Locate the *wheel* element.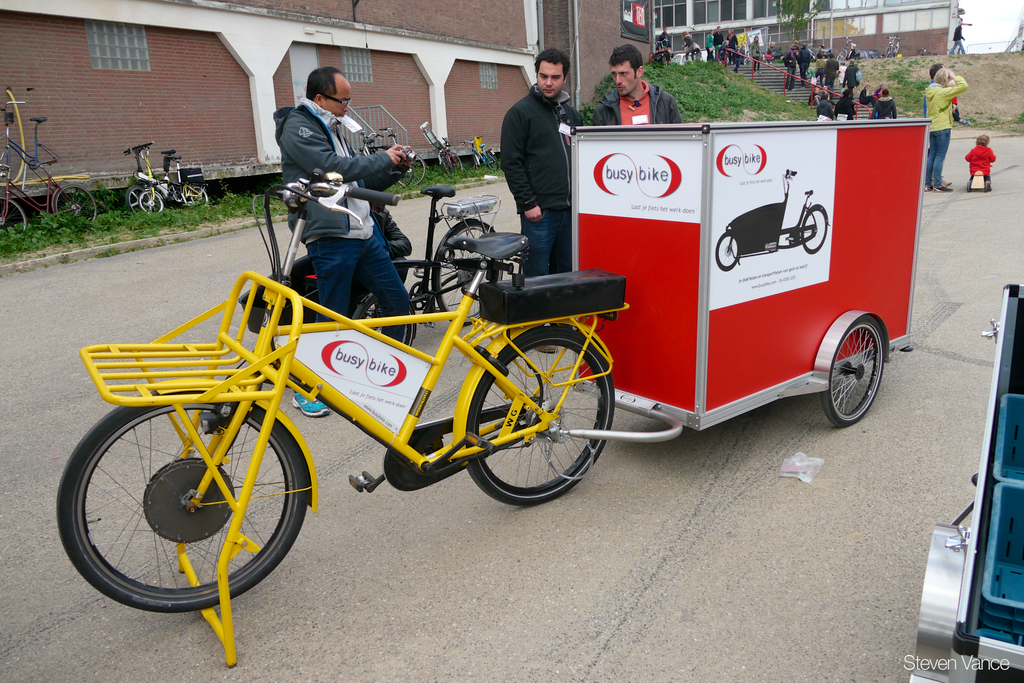
Element bbox: 173/181/191/206.
